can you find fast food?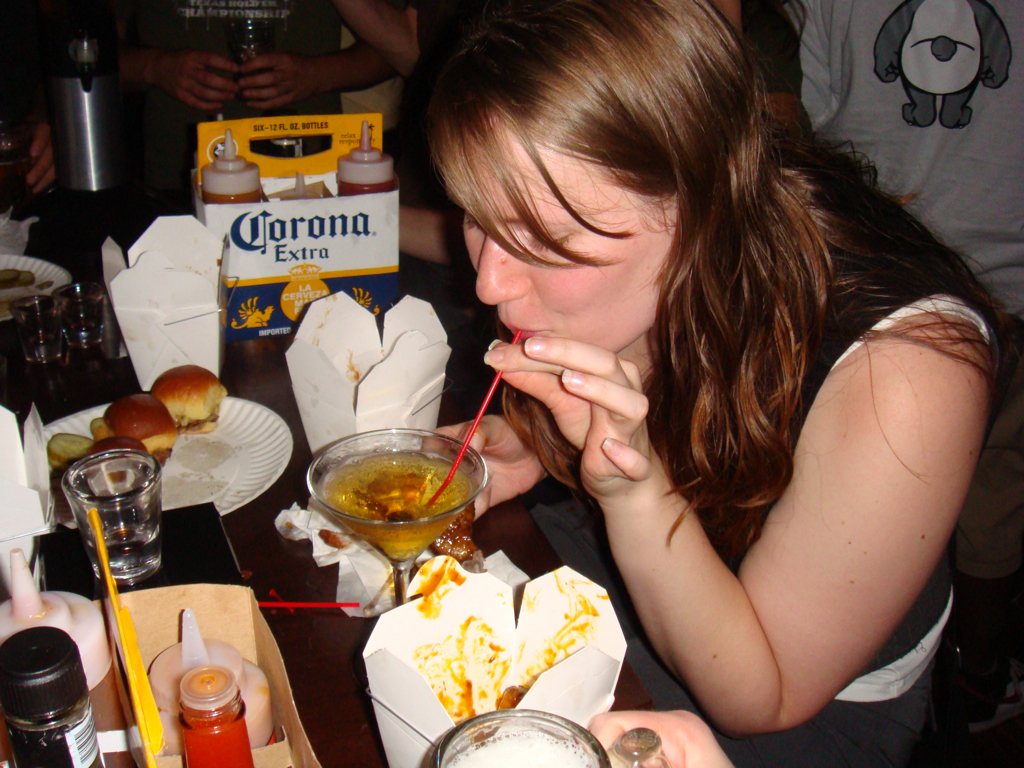
Yes, bounding box: BBox(282, 288, 453, 470).
